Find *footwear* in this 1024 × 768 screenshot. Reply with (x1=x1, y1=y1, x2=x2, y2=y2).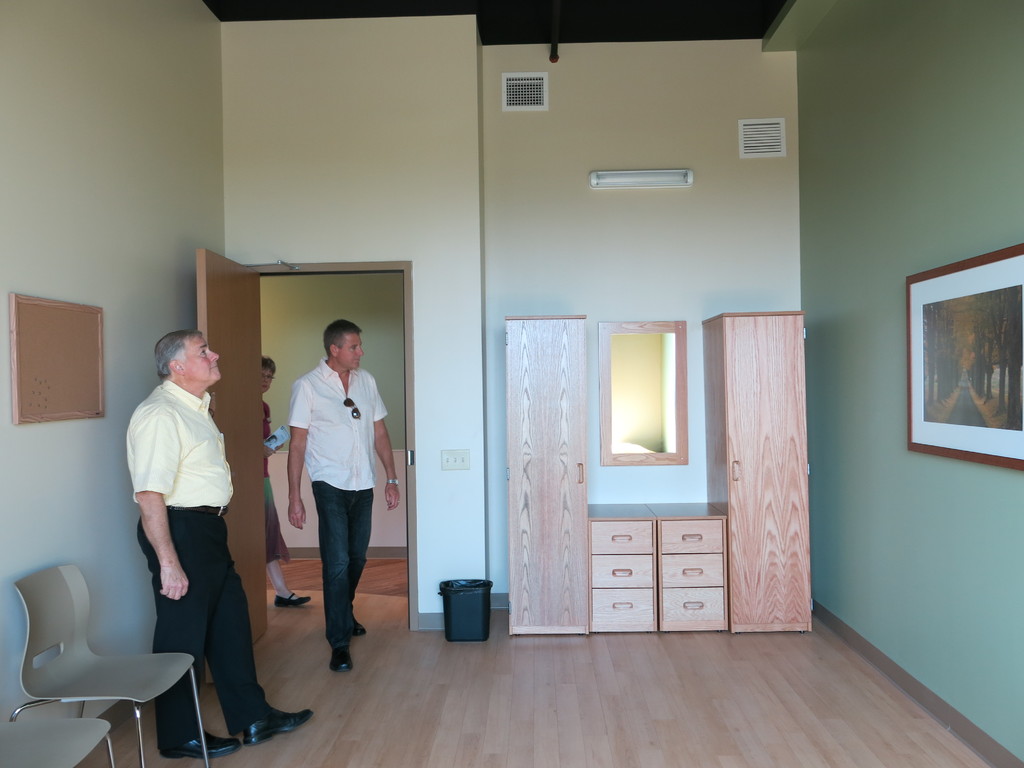
(x1=326, y1=642, x2=349, y2=672).
